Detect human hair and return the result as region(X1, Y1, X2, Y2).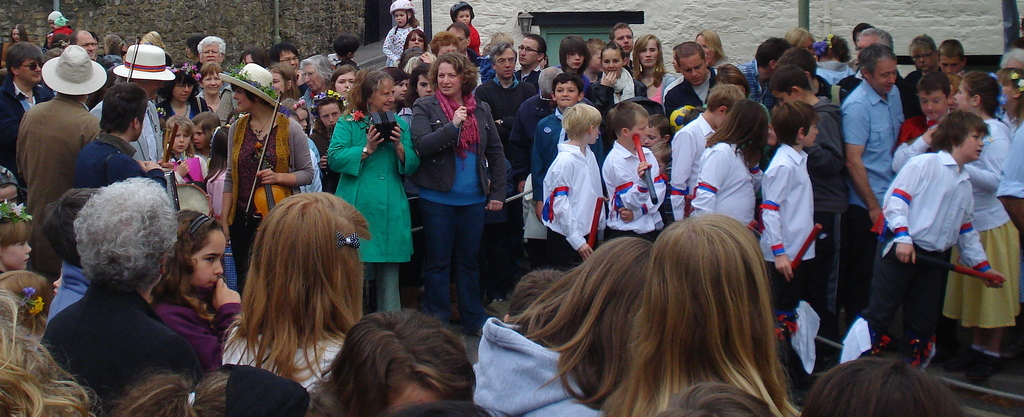
region(795, 357, 972, 416).
